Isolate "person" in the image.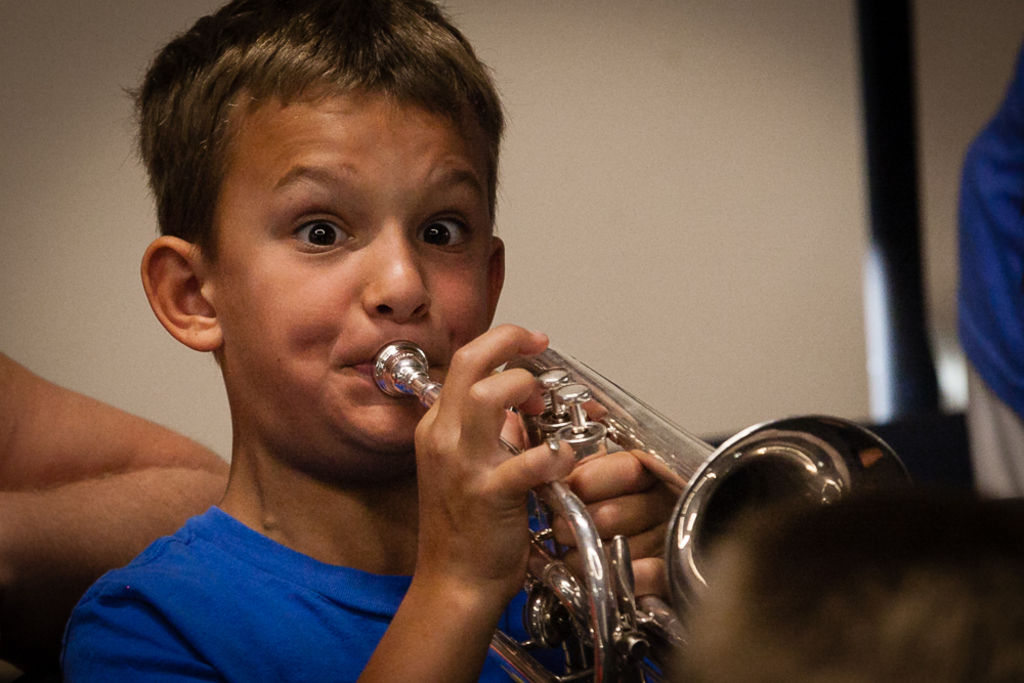
Isolated region: [x1=59, y1=2, x2=690, y2=680].
